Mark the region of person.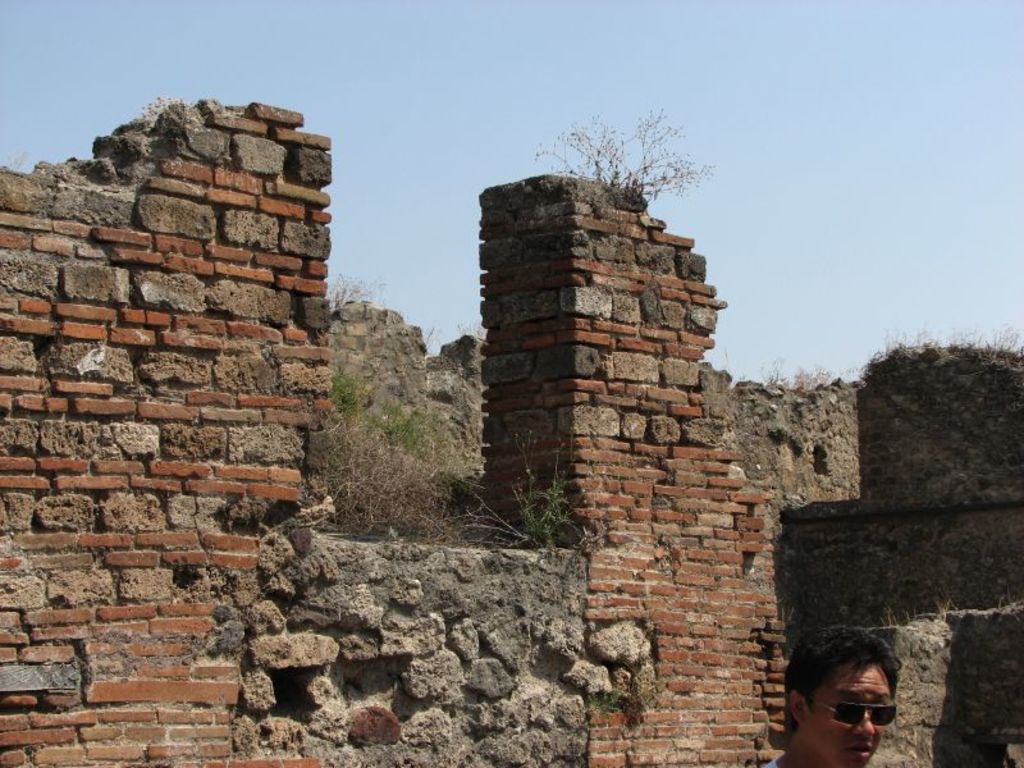
Region: [left=777, top=634, right=941, bottom=767].
